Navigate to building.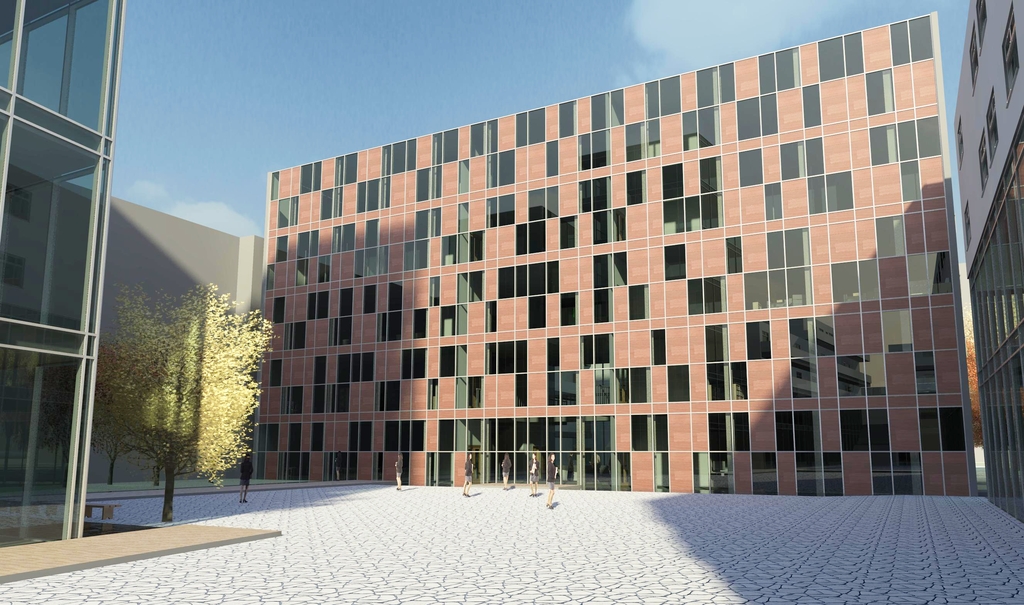
Navigation target: (253, 12, 980, 497).
